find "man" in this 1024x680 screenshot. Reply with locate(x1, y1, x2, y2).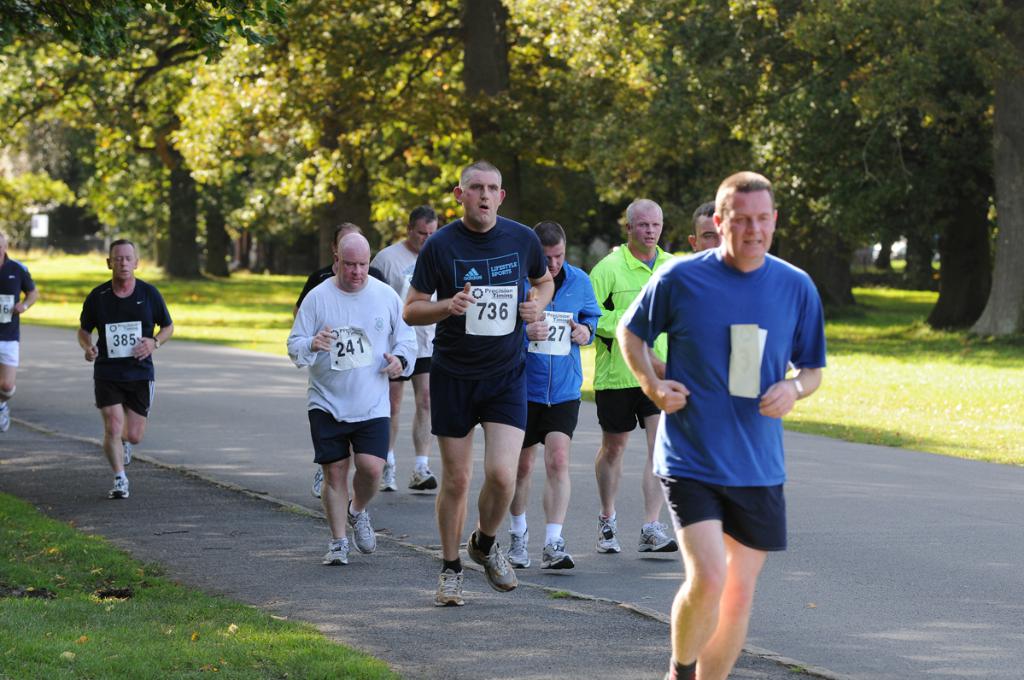
locate(504, 218, 601, 575).
